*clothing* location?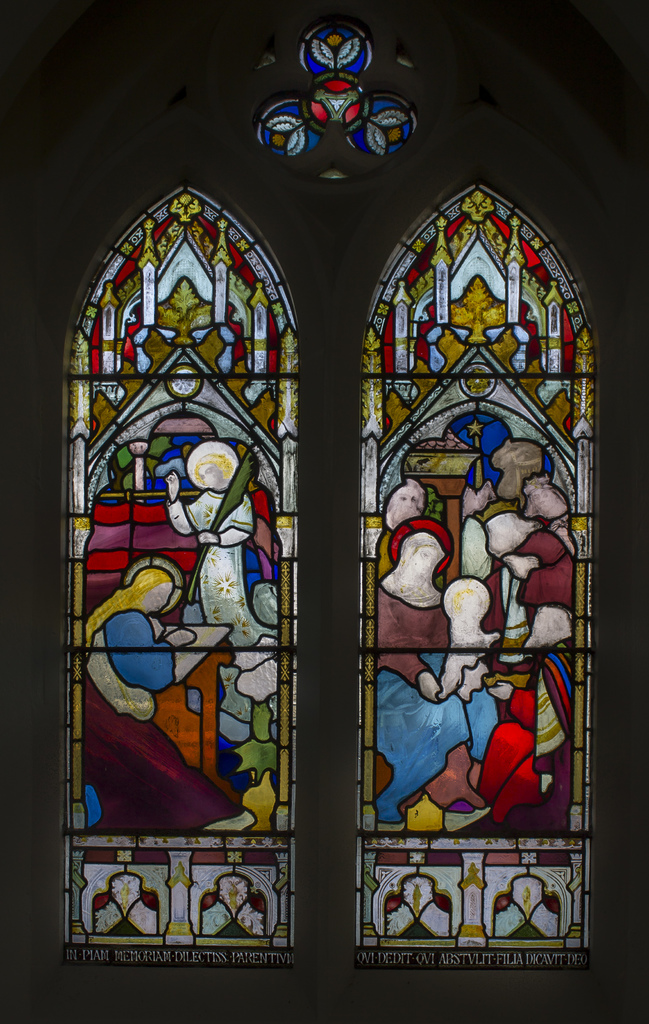
detection(366, 586, 503, 828)
